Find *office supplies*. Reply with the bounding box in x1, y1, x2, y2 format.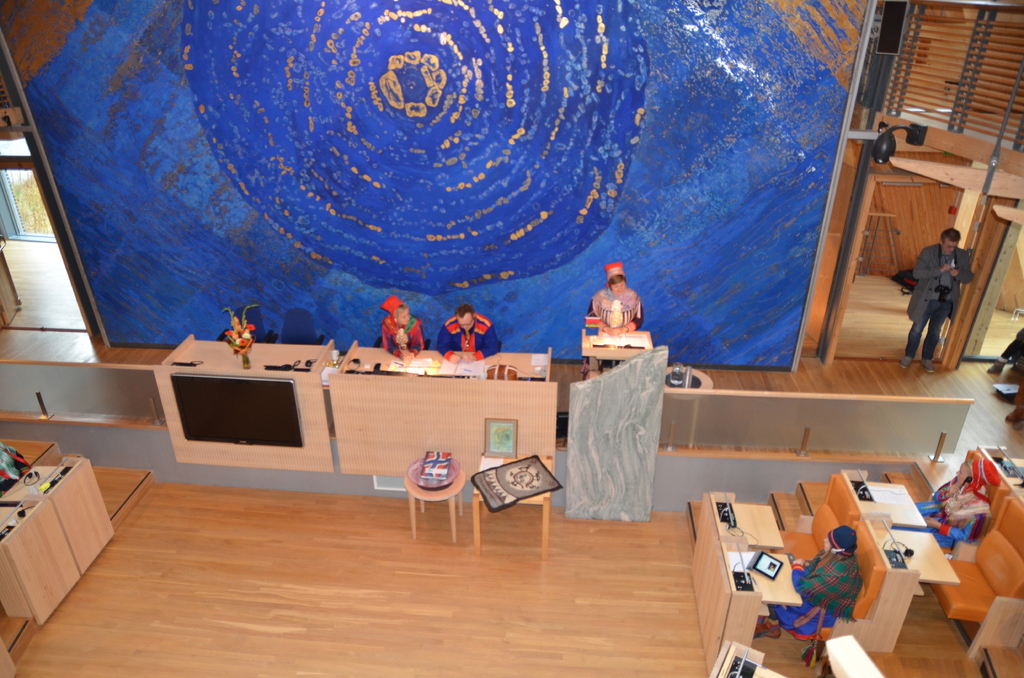
751, 541, 786, 581.
